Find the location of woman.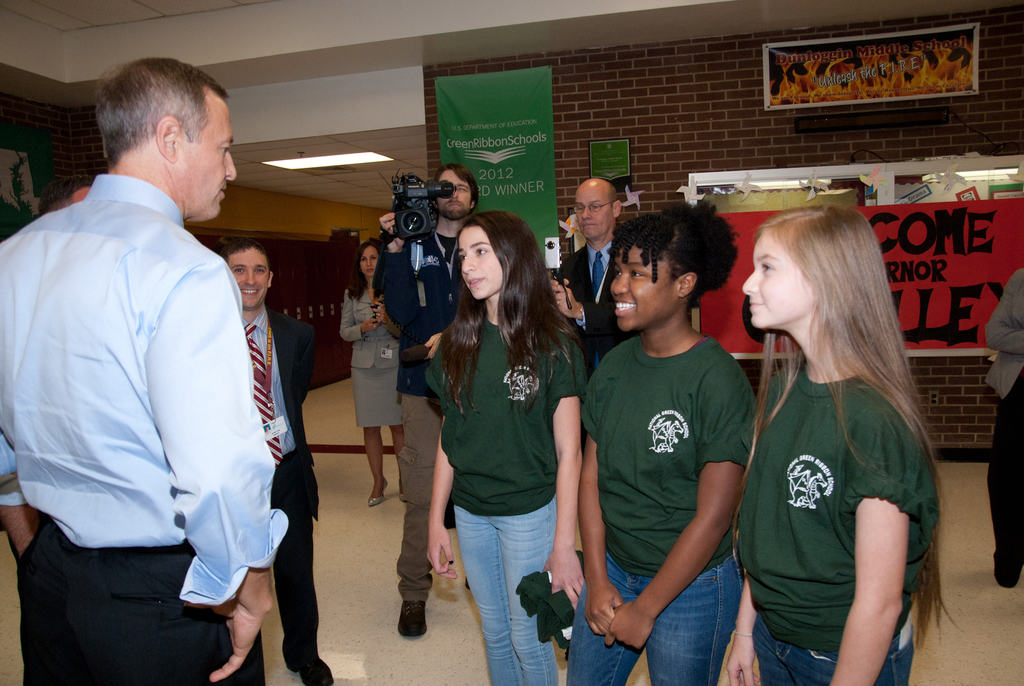
Location: (x1=735, y1=204, x2=953, y2=678).
